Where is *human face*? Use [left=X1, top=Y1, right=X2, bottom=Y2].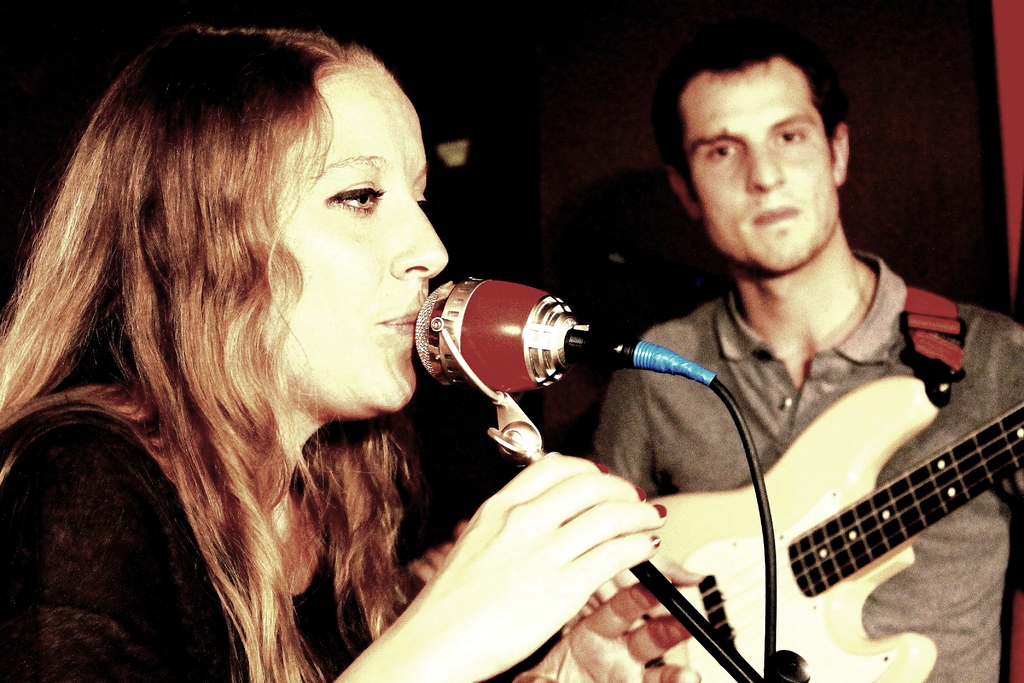
[left=687, top=58, right=832, bottom=273].
